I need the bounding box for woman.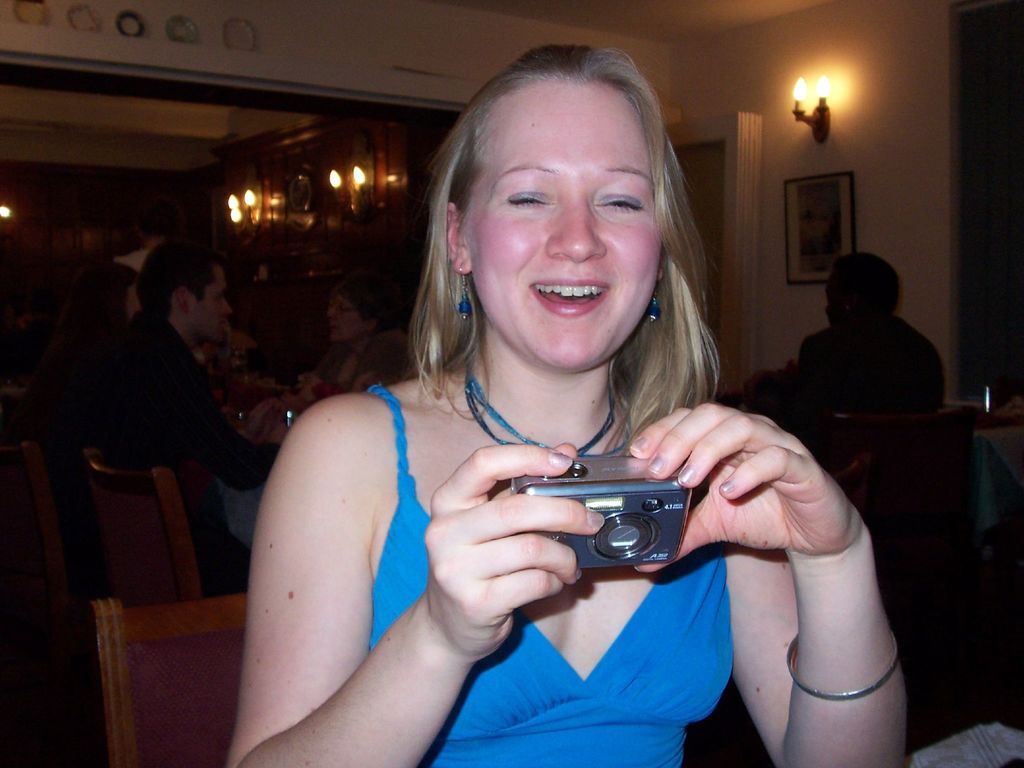
Here it is: x1=227 y1=47 x2=908 y2=767.
